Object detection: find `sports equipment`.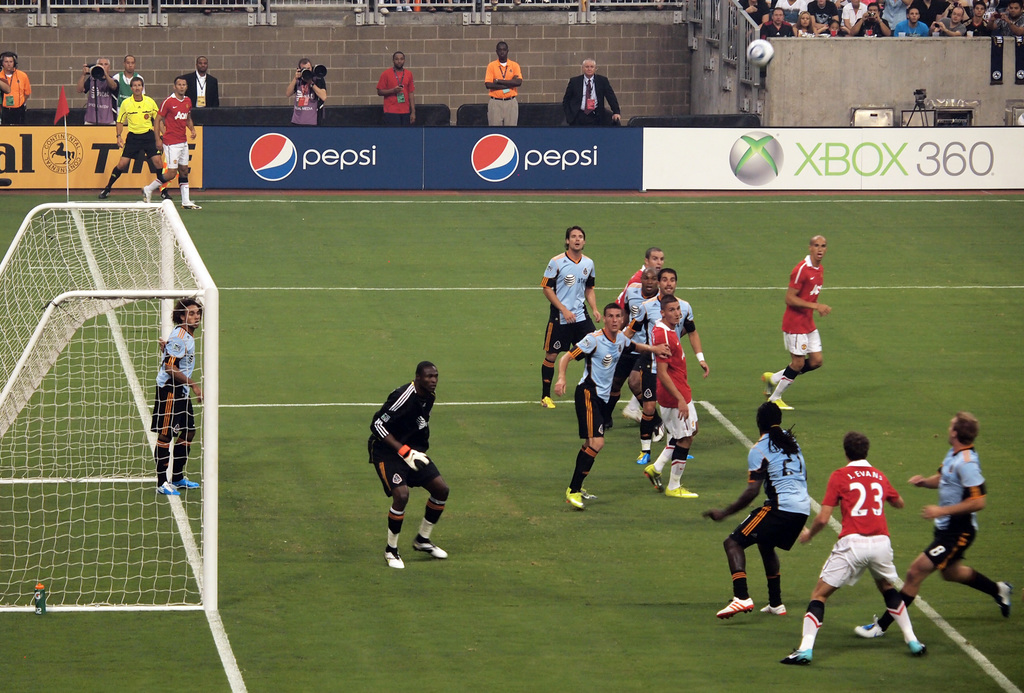
[762,376,780,397].
